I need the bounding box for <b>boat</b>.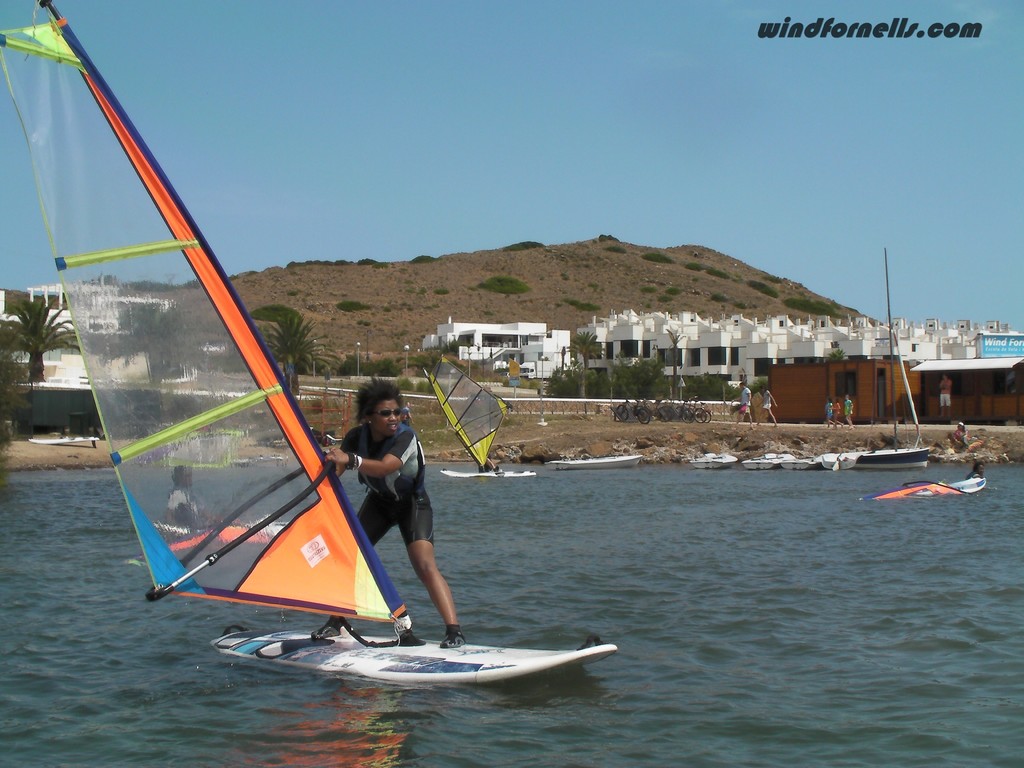
Here it is: detection(692, 450, 741, 471).
